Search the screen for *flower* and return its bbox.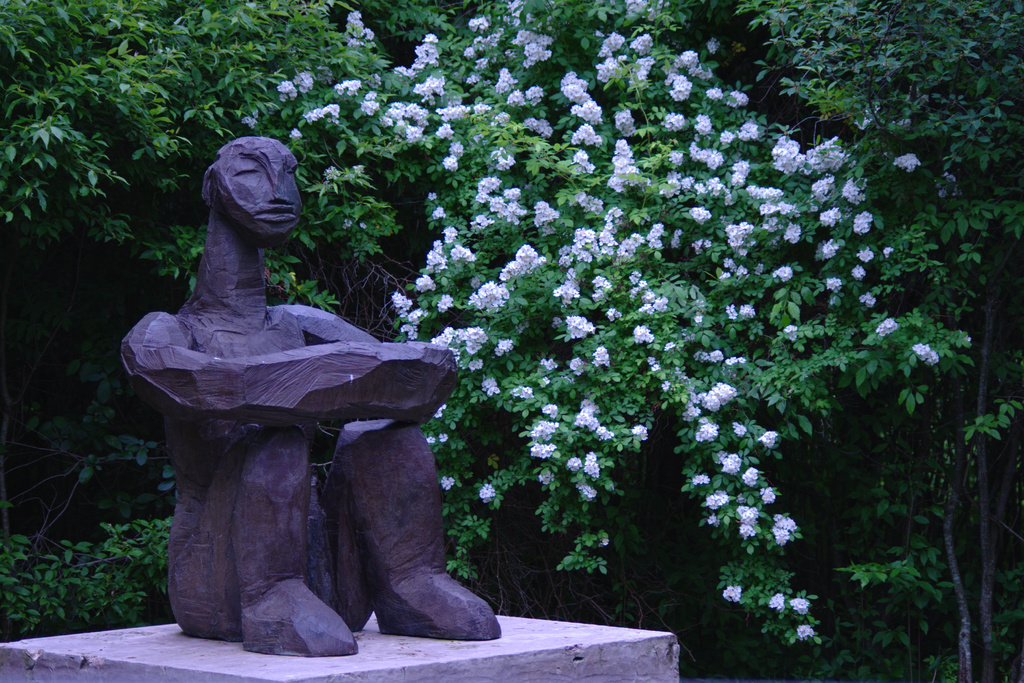
Found: region(318, 104, 337, 121).
